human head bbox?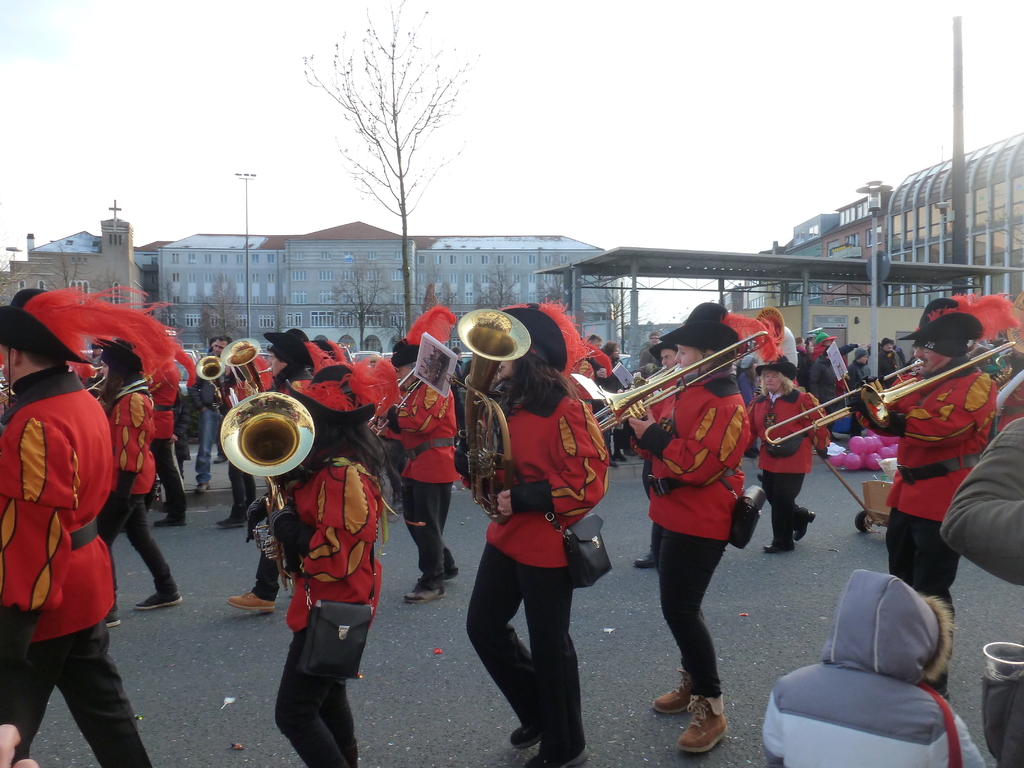
{"left": 211, "top": 337, "right": 232, "bottom": 353}
